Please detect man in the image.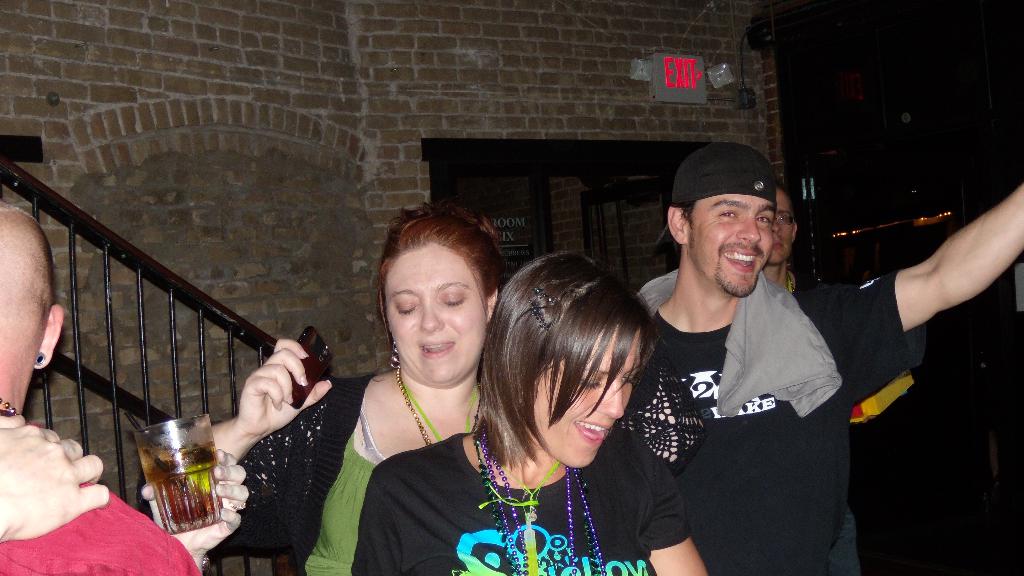
rect(537, 138, 920, 575).
